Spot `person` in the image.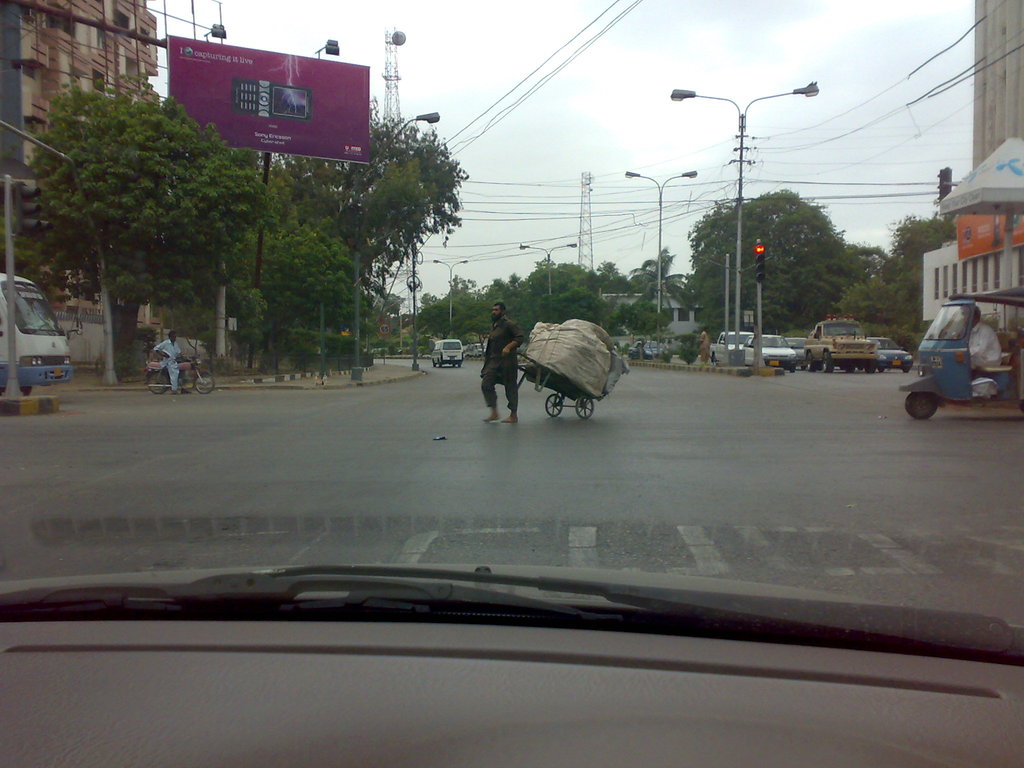
`person` found at select_region(956, 300, 1004, 379).
